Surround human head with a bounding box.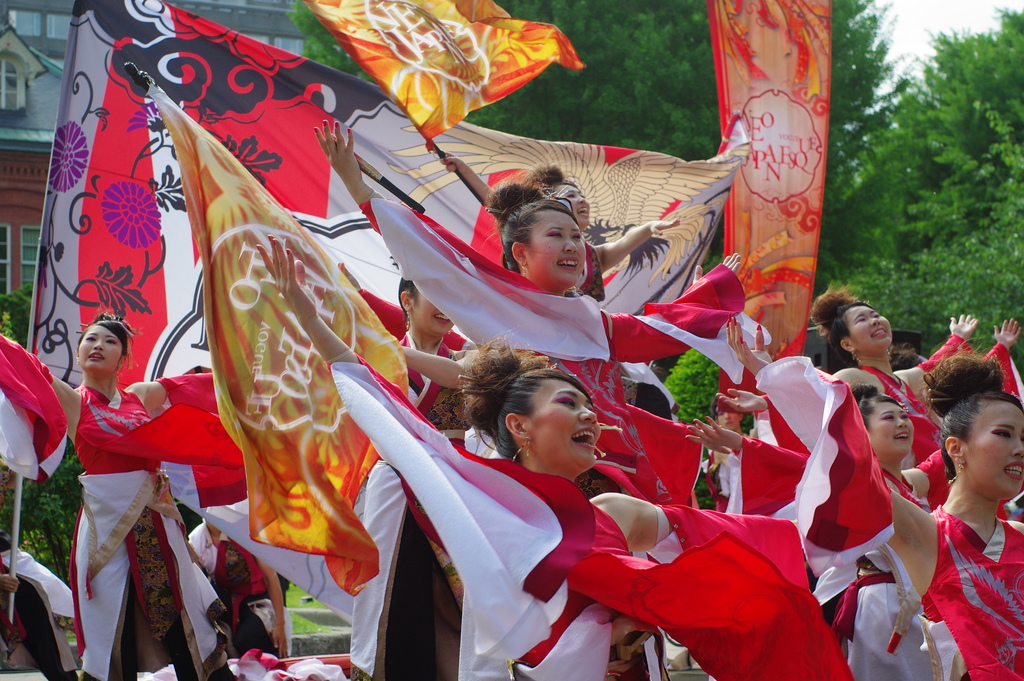
crop(844, 382, 913, 460).
